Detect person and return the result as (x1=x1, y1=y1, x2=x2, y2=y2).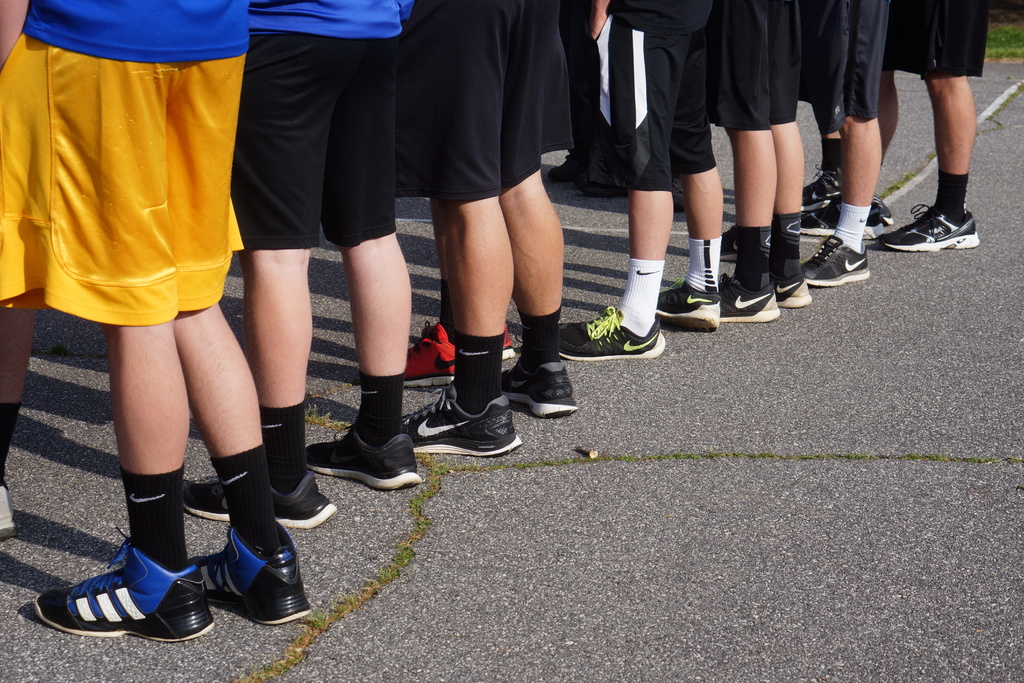
(x1=753, y1=0, x2=914, y2=217).
